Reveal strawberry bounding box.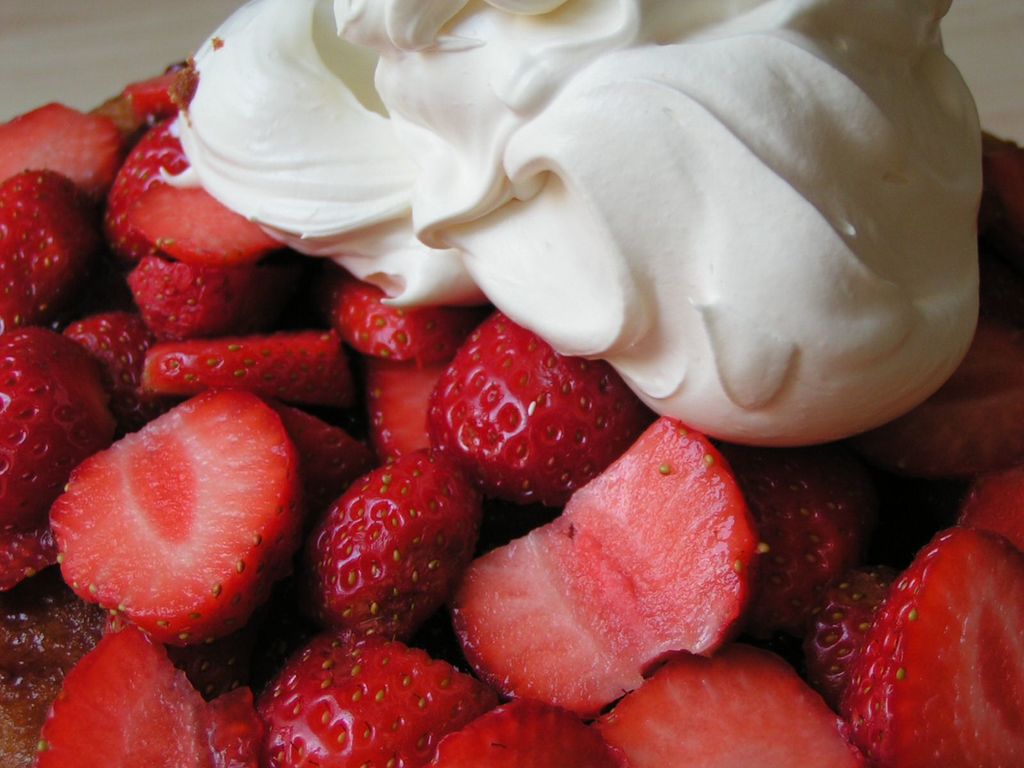
Revealed: Rect(412, 314, 650, 501).
